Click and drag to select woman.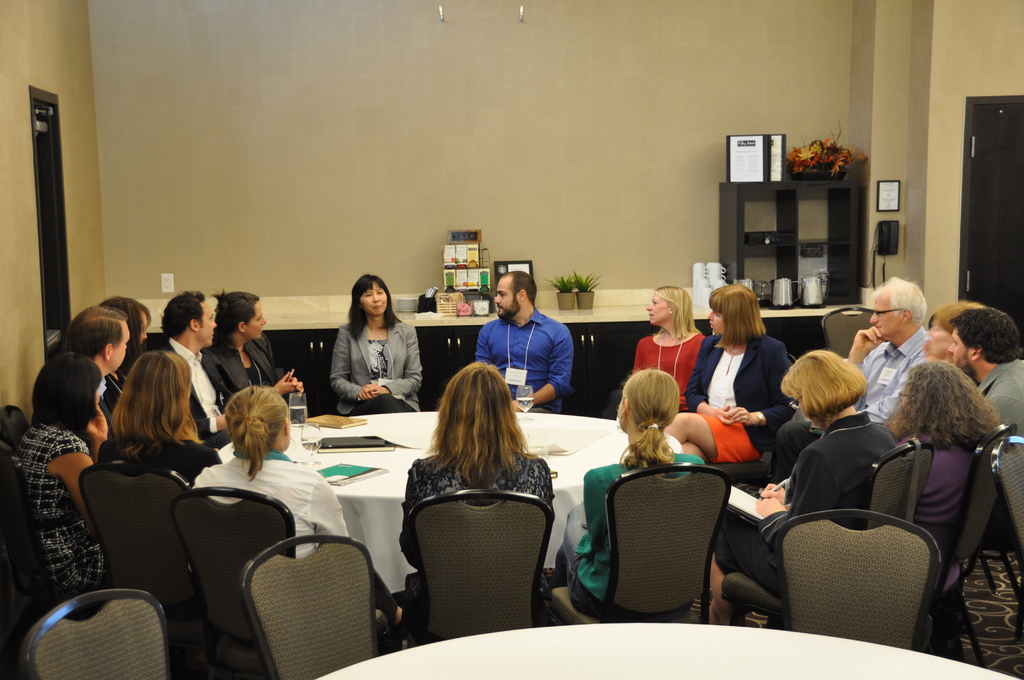
Selection: detection(17, 352, 108, 594).
